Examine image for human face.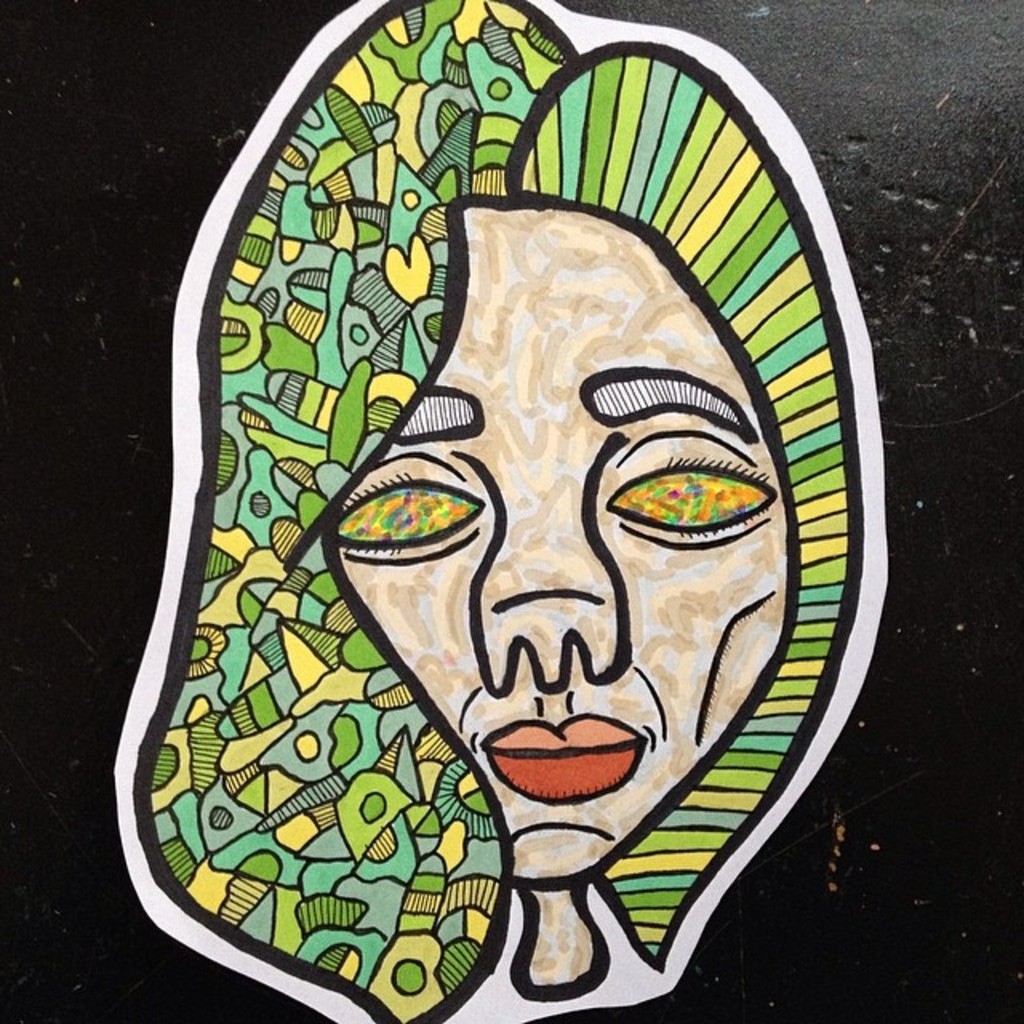
Examination result: x1=338 y1=202 x2=789 y2=989.
